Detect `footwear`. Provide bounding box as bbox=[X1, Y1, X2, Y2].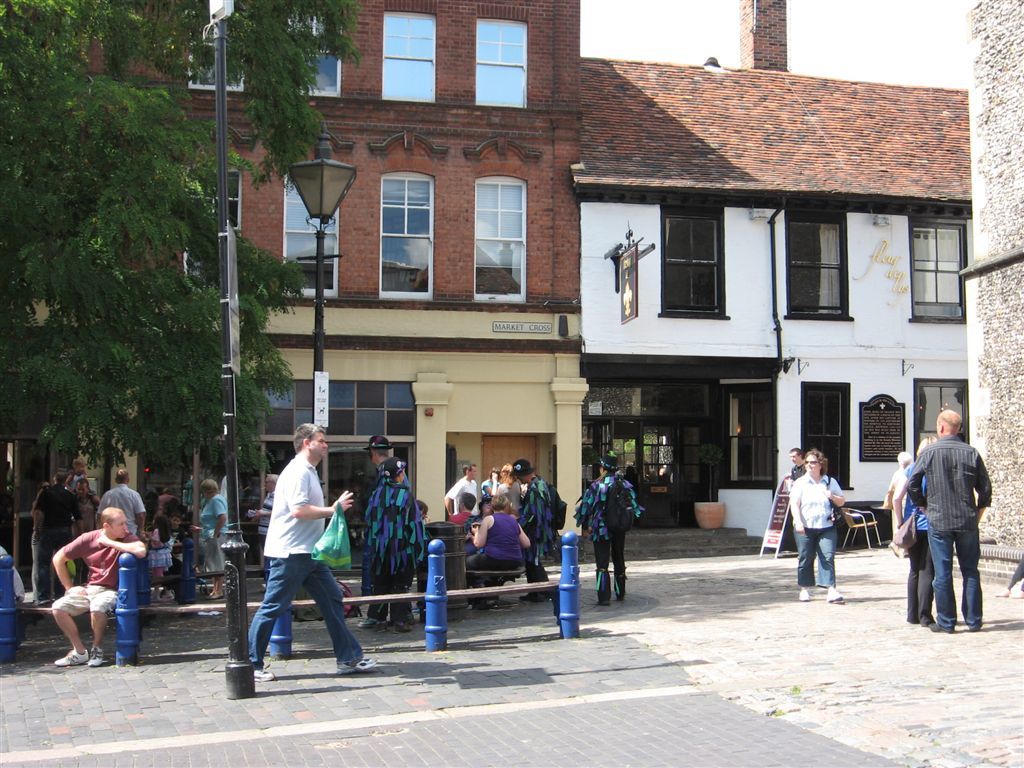
bbox=[53, 646, 92, 666].
